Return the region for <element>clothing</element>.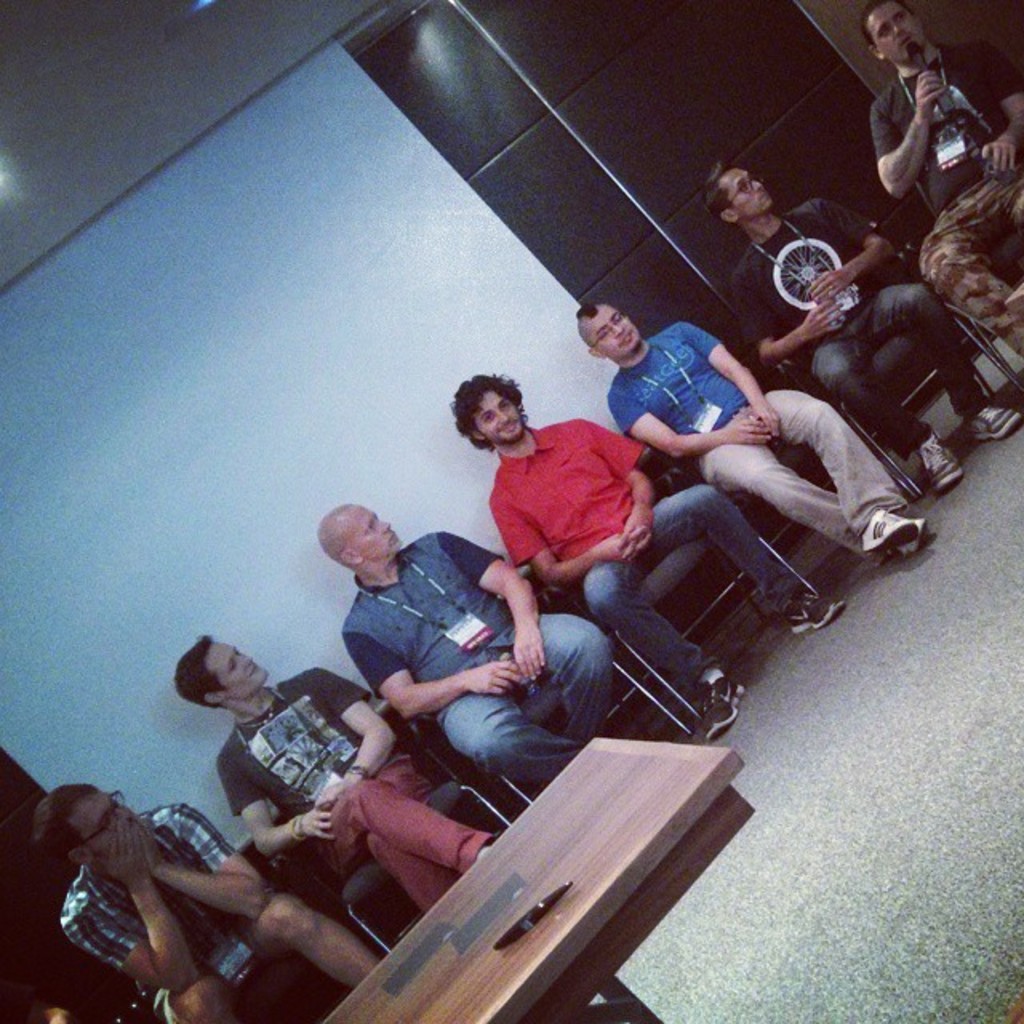
[x1=214, y1=670, x2=485, y2=933].
